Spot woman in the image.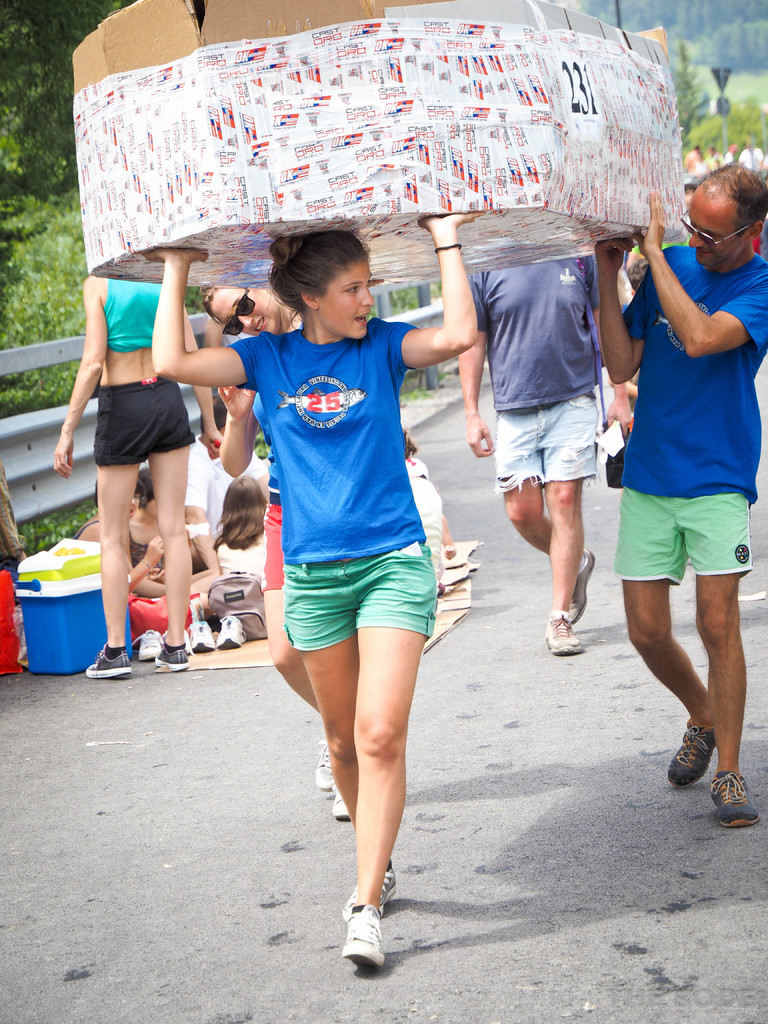
woman found at [41, 222, 216, 703].
